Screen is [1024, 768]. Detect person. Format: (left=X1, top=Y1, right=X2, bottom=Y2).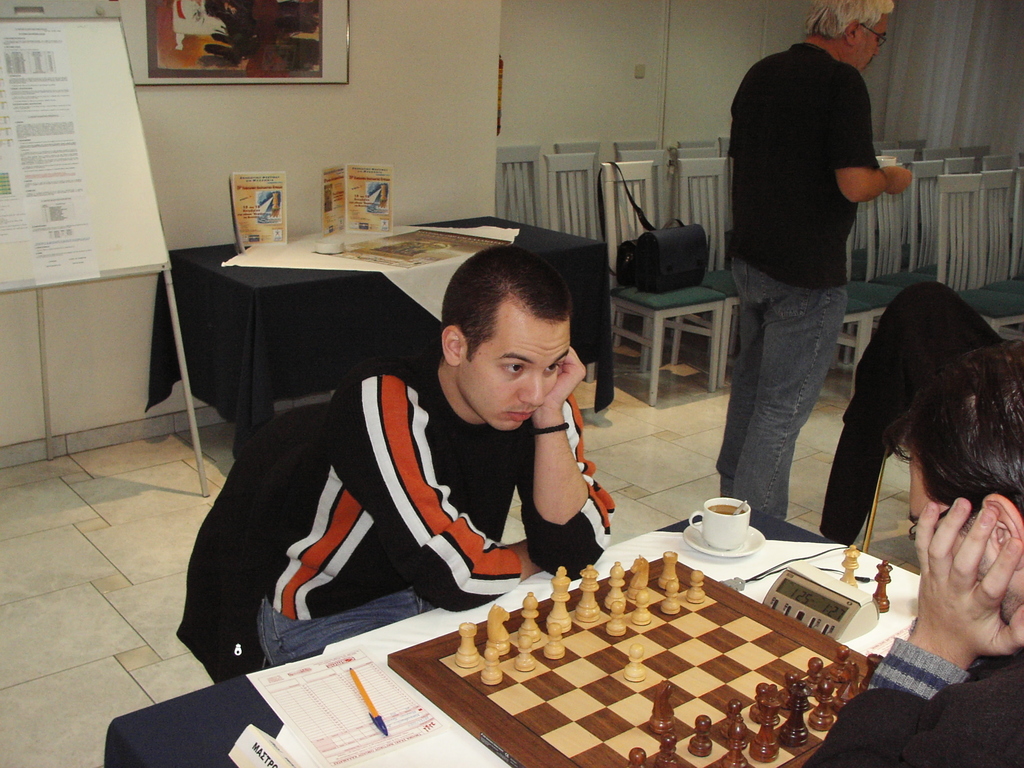
(left=720, top=0, right=909, bottom=535).
